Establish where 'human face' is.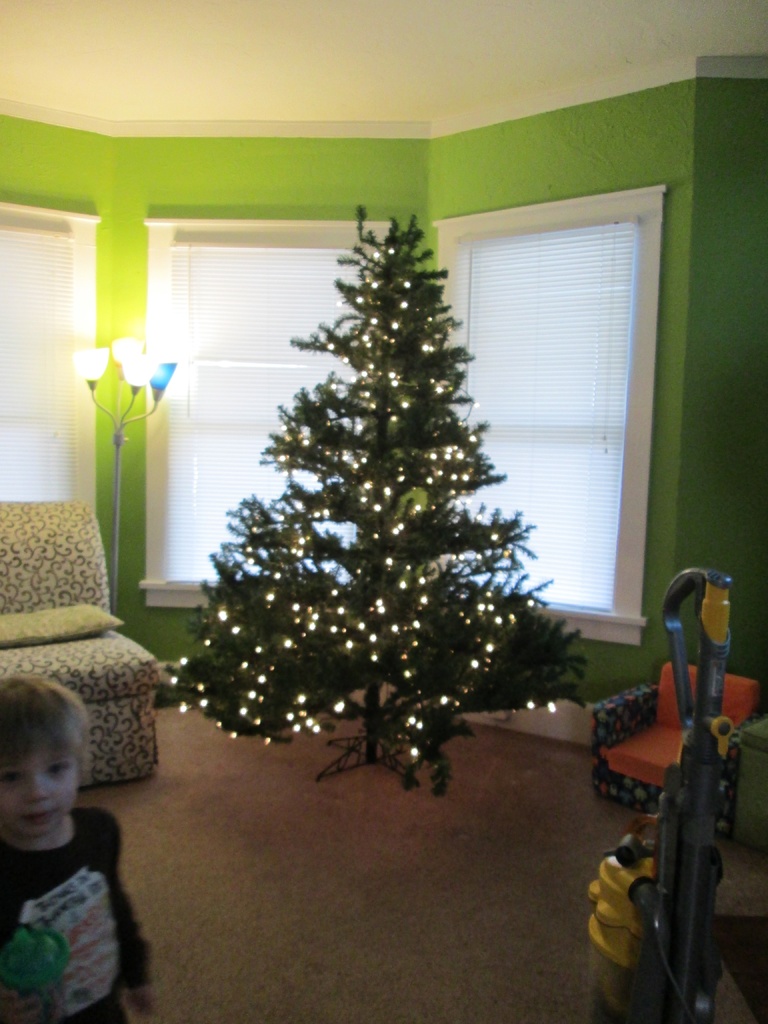
Established at bbox=(0, 744, 74, 836).
